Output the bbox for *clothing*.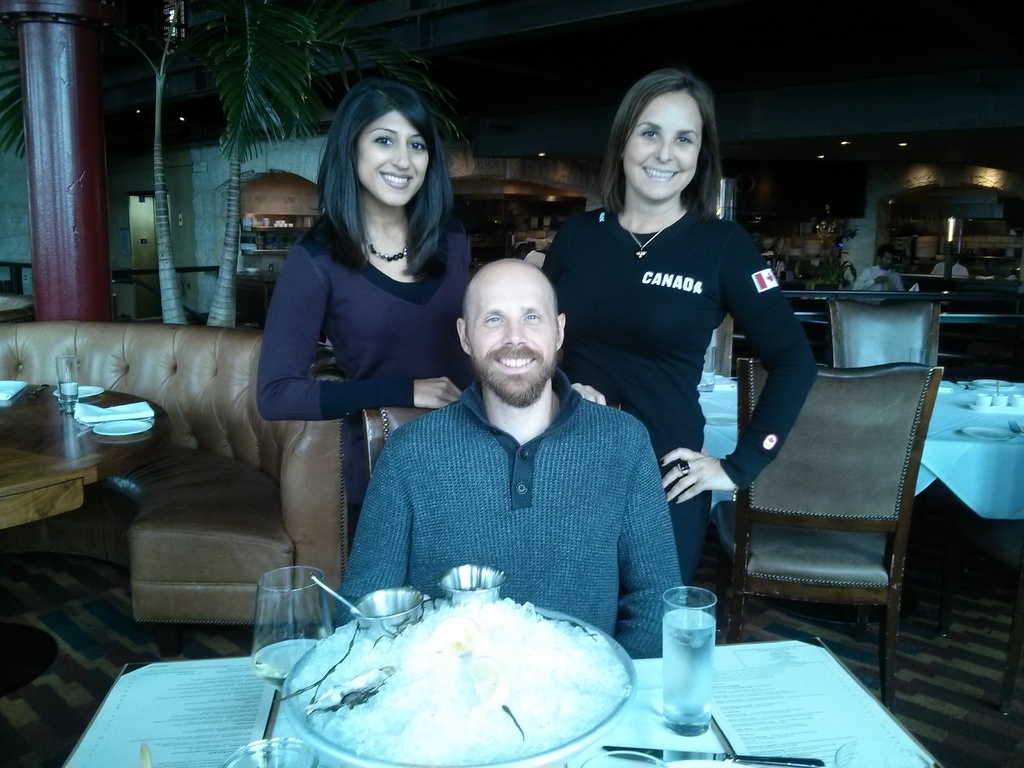
select_region(860, 264, 911, 296).
